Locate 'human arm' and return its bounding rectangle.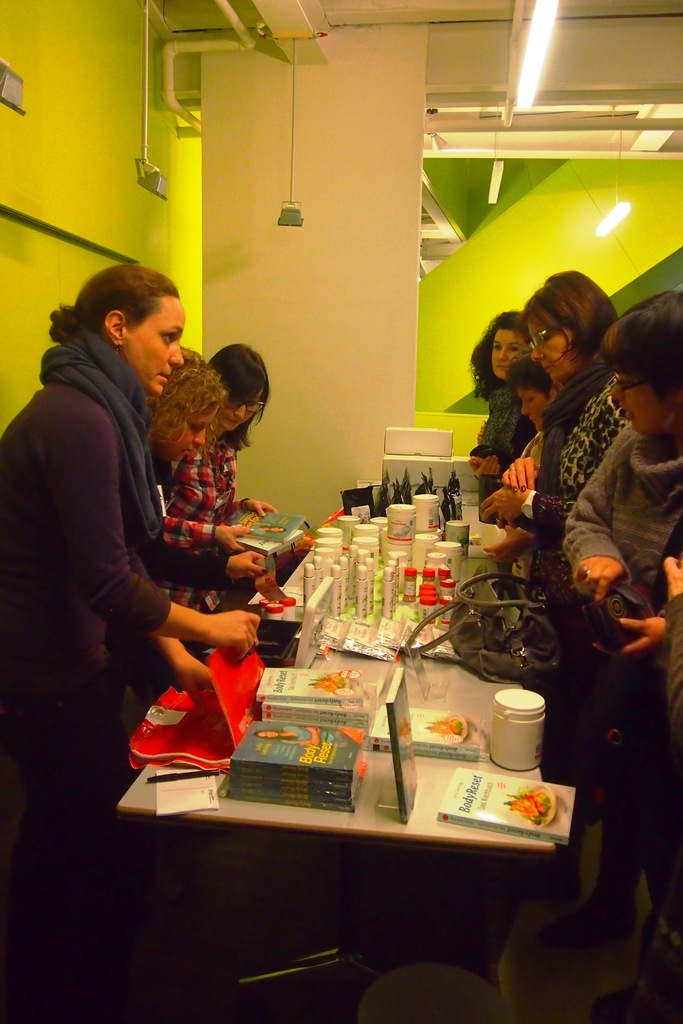
(x1=158, y1=639, x2=231, y2=712).
